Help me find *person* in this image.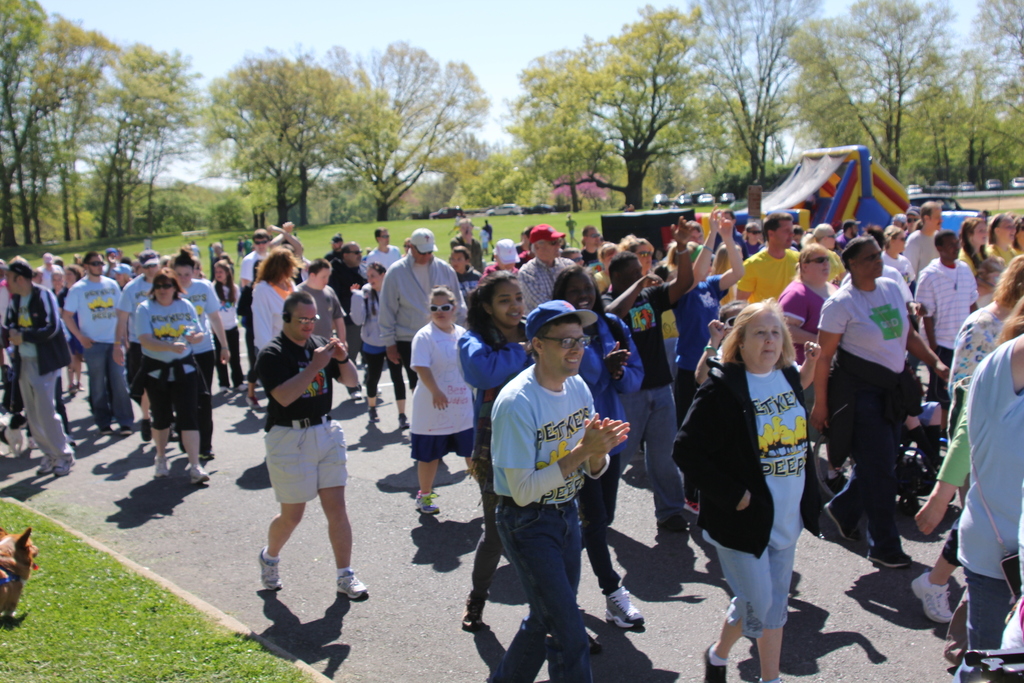
Found it: {"x1": 49, "y1": 270, "x2": 63, "y2": 293}.
